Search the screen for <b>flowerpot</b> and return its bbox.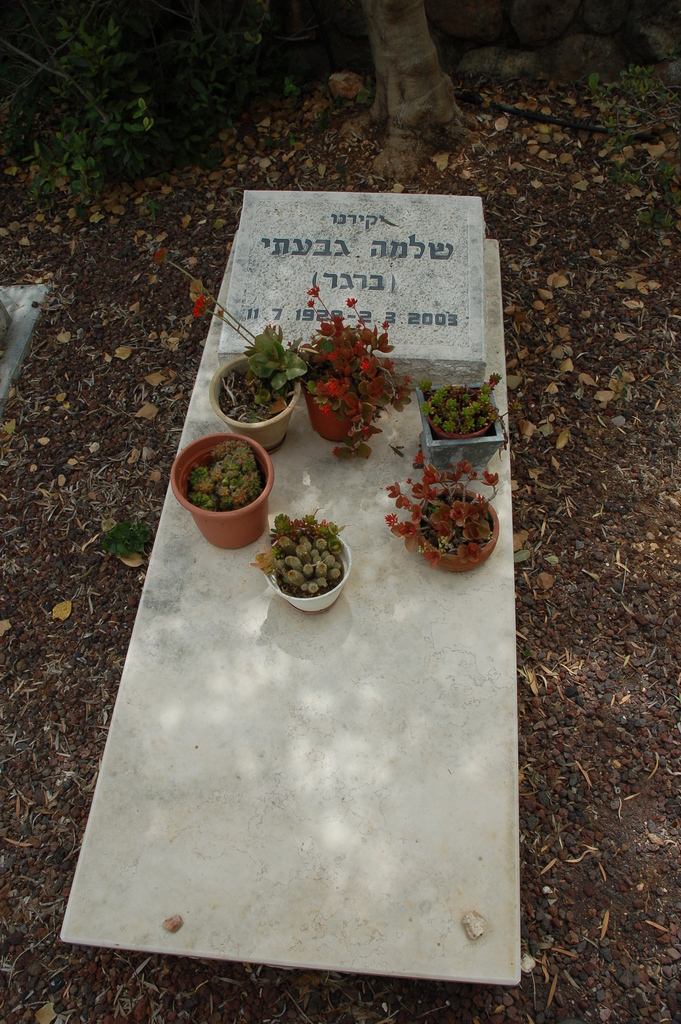
Found: [left=415, top=483, right=503, bottom=574].
